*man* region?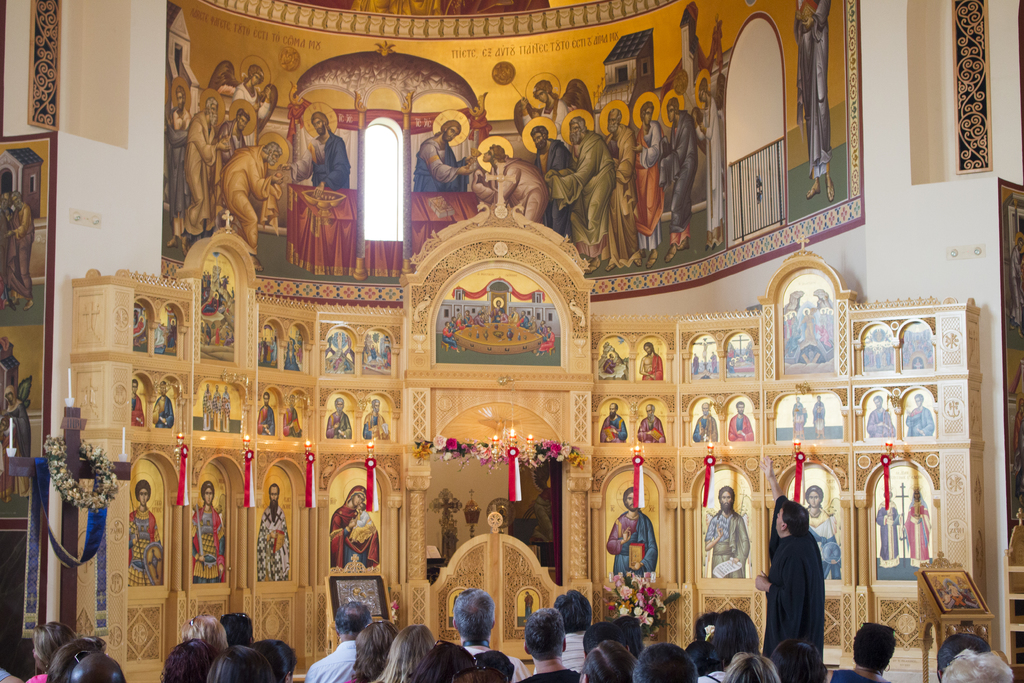
163 86 190 242
